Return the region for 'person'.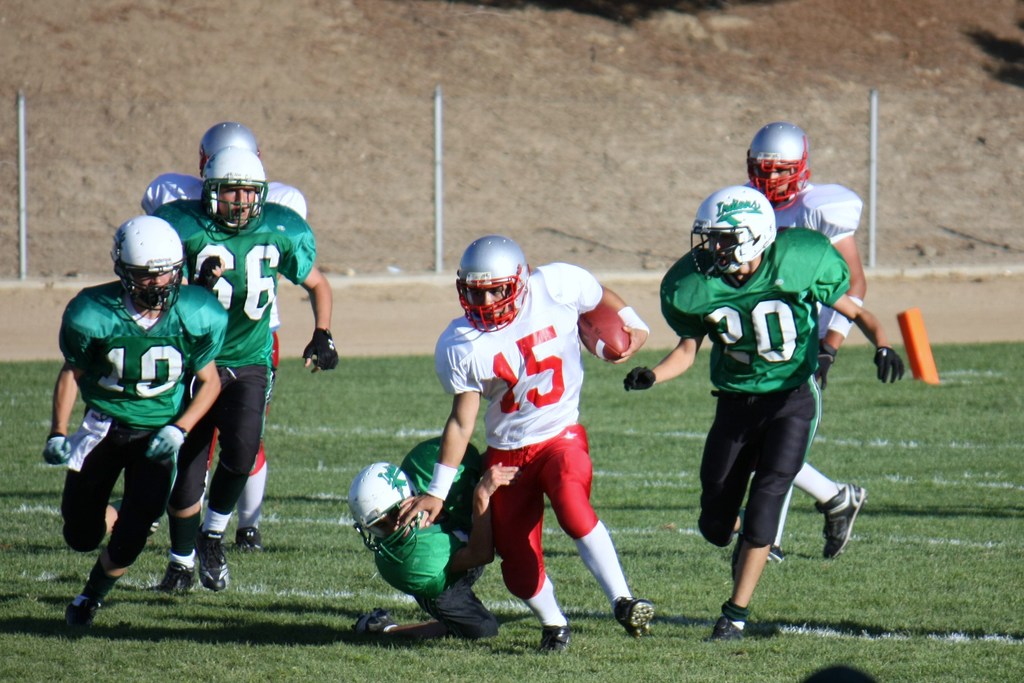
BBox(45, 213, 229, 640).
